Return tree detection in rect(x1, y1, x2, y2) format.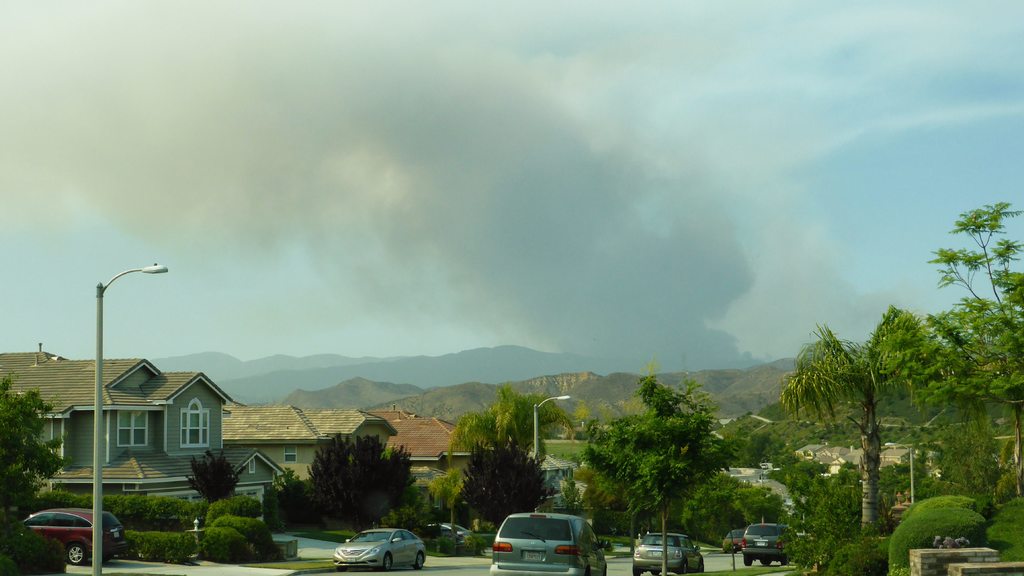
rect(0, 372, 76, 496).
